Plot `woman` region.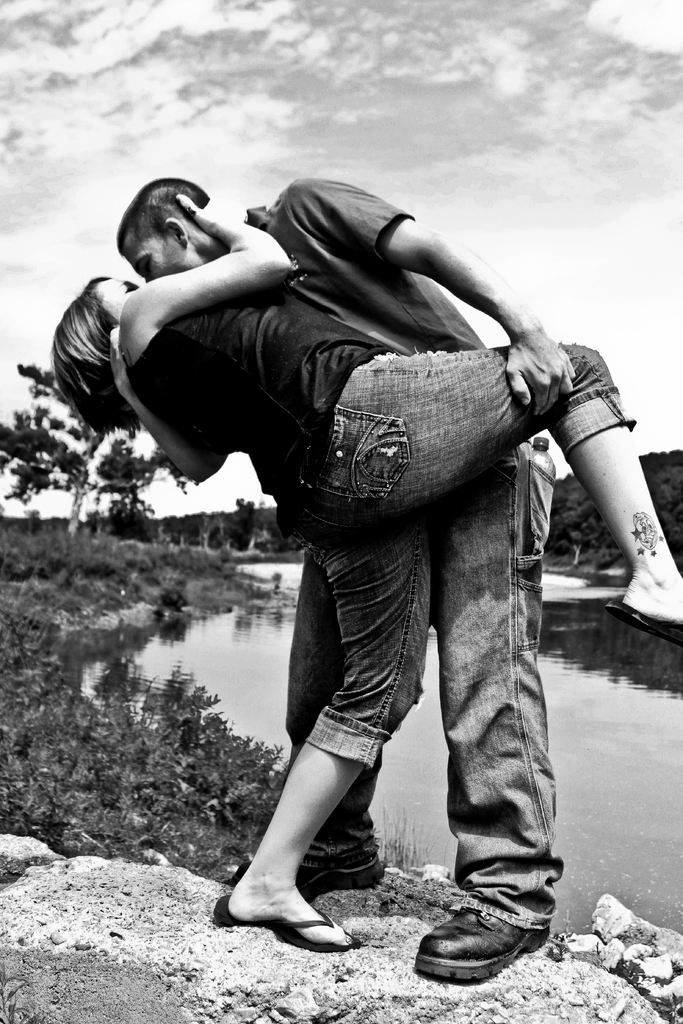
Plotted at box(48, 195, 682, 950).
